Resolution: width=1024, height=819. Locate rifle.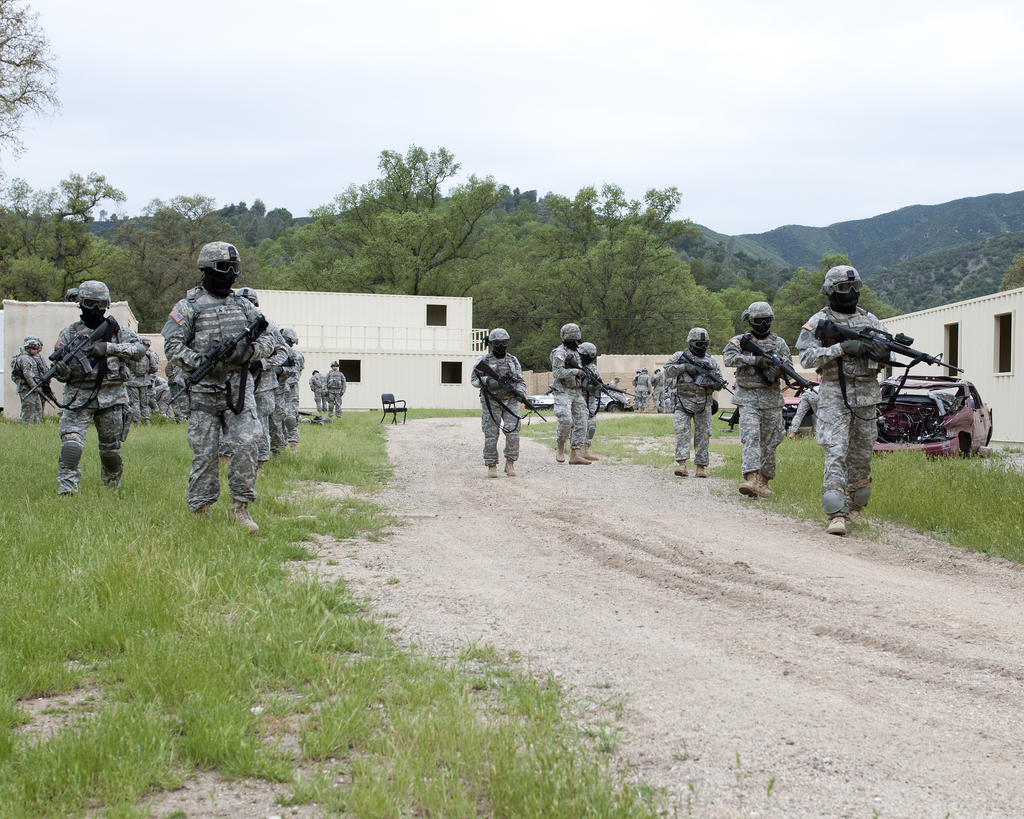
box(600, 378, 644, 401).
